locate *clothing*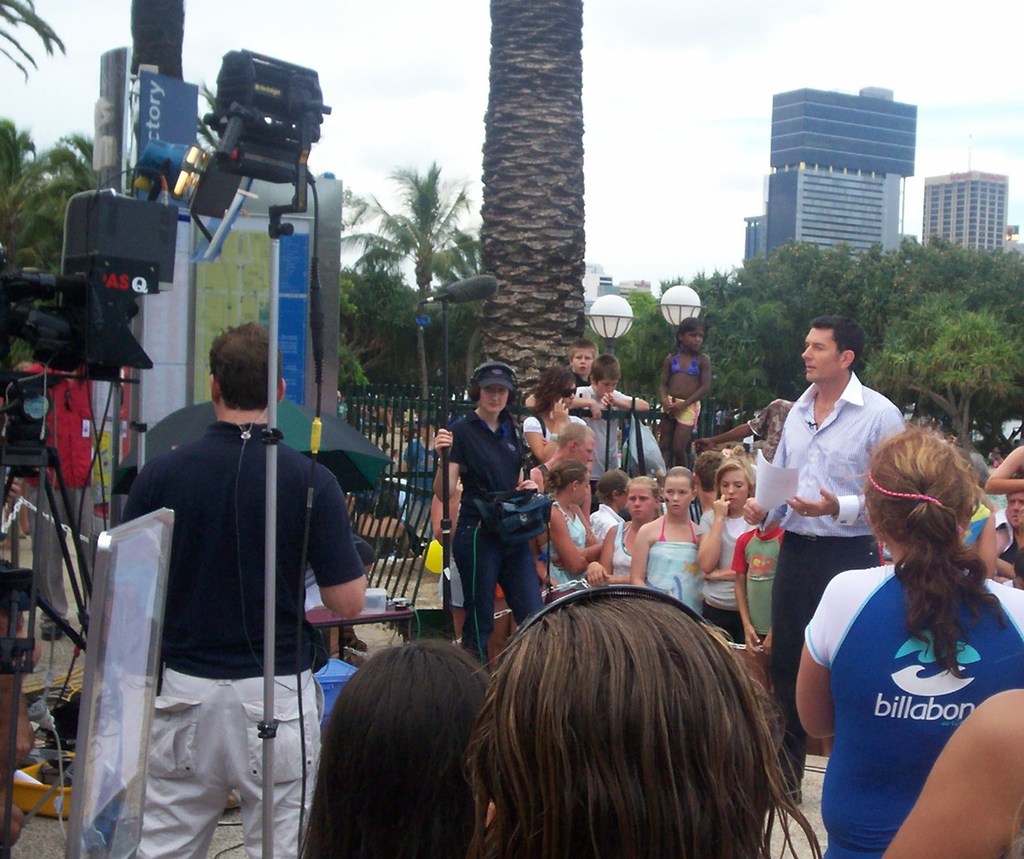
bbox=[798, 547, 1008, 831]
